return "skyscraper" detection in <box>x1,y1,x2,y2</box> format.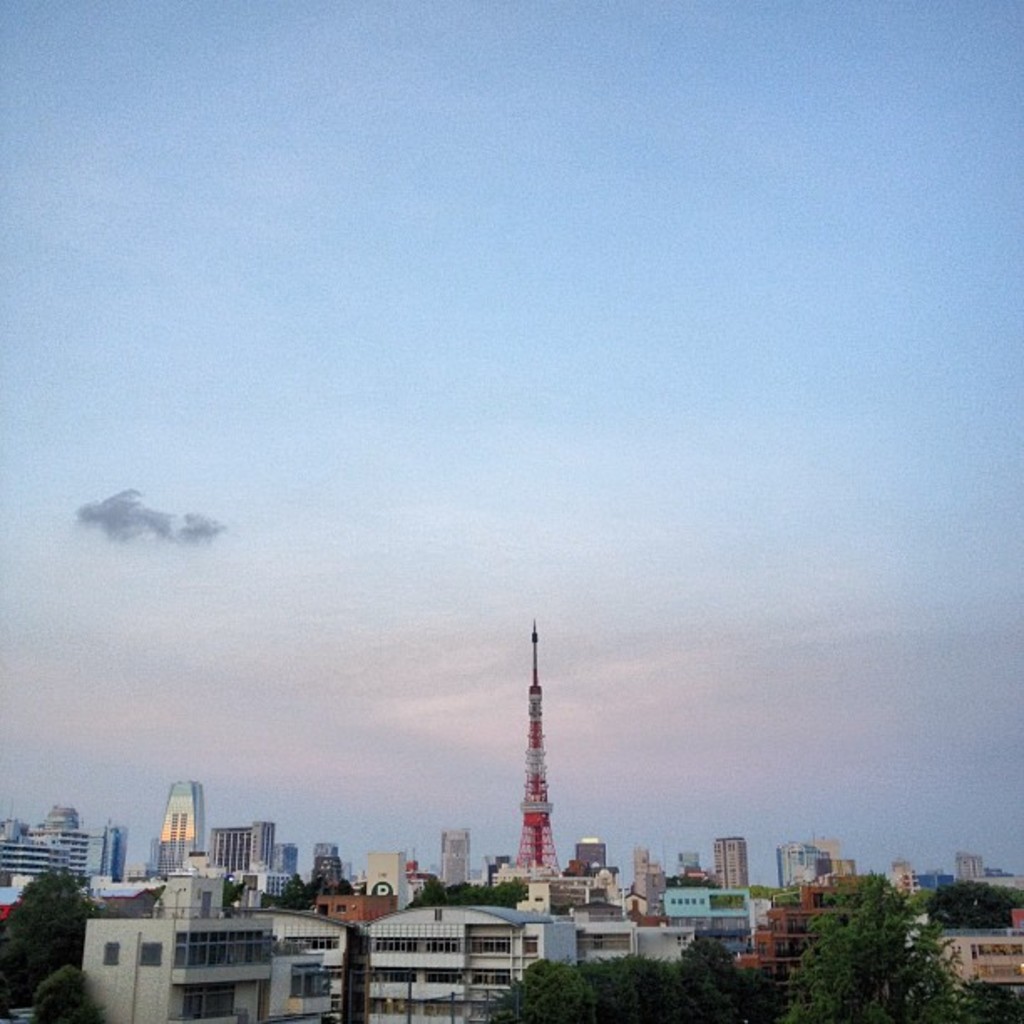
<box>266,835,306,907</box>.
